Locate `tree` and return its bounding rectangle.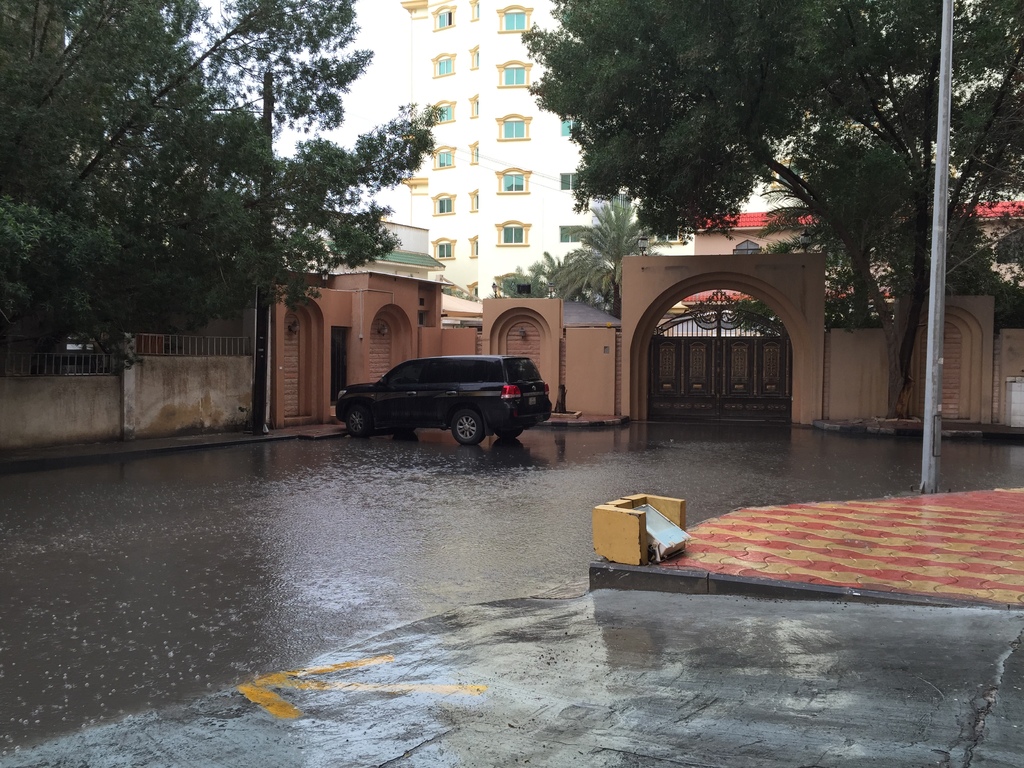
locate(530, 246, 578, 299).
